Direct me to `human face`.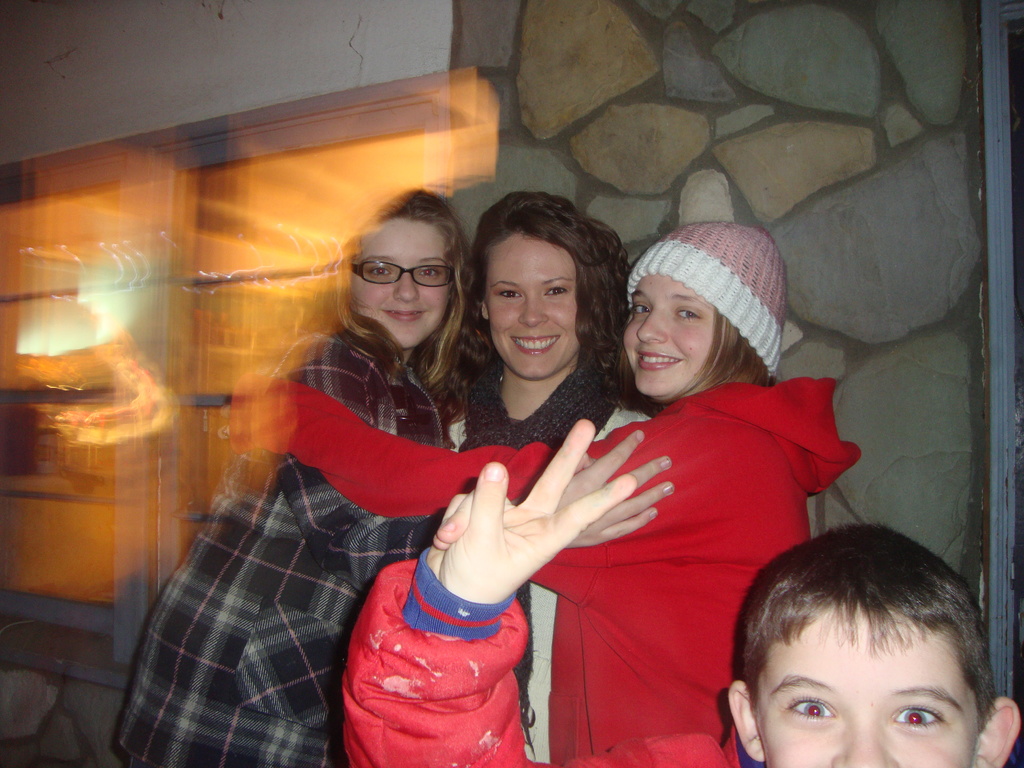
Direction: bbox(754, 600, 977, 767).
